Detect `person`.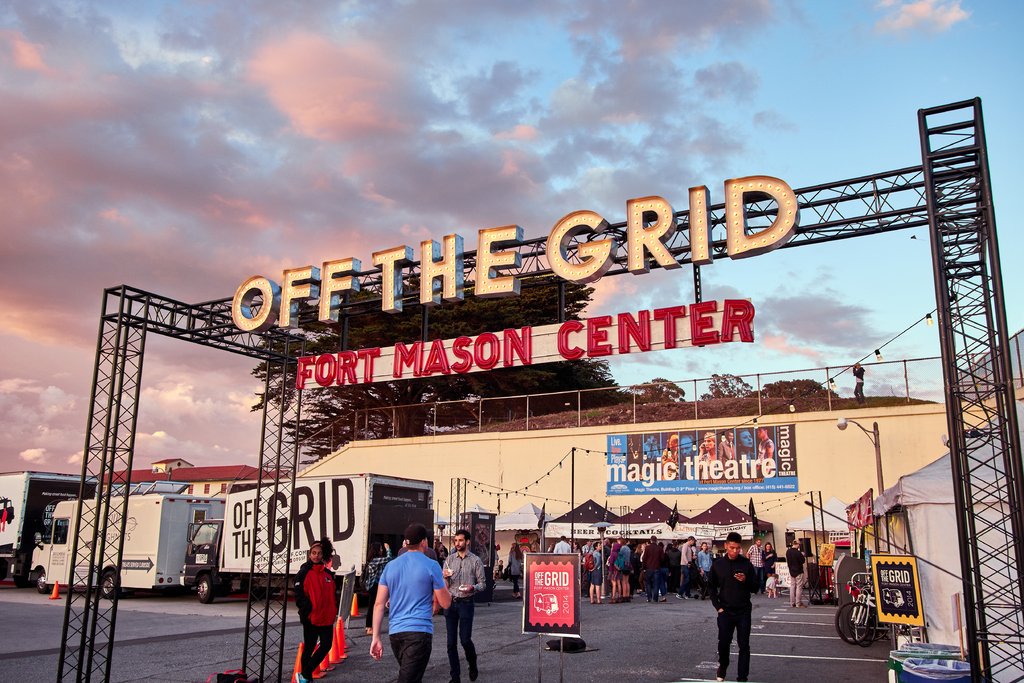
Detected at 292 539 340 682.
